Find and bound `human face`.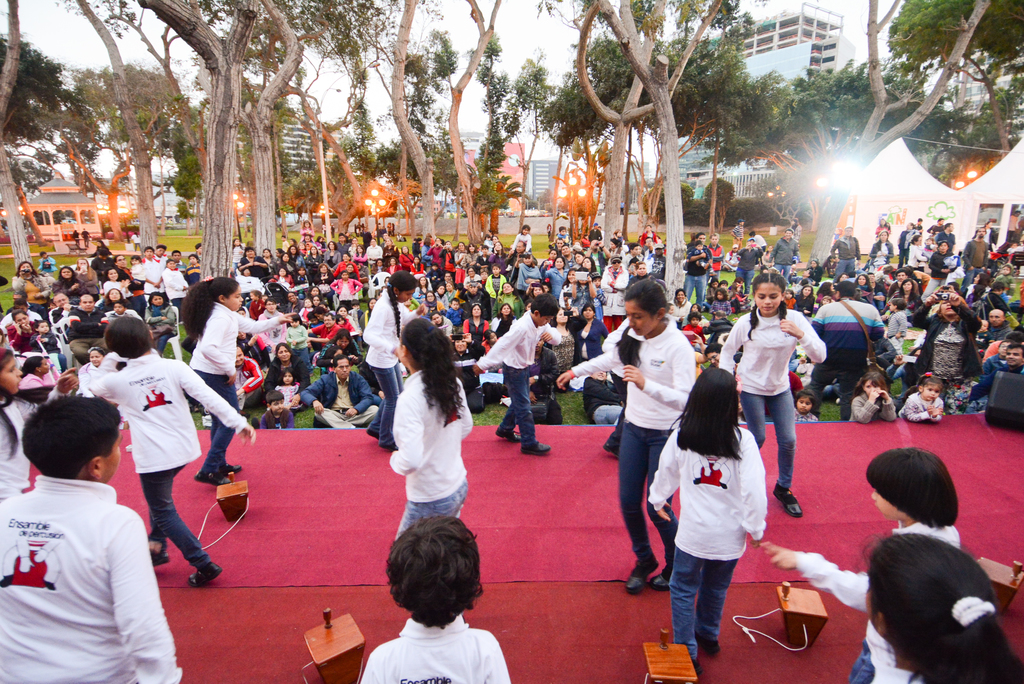
Bound: BBox(0, 352, 22, 388).
